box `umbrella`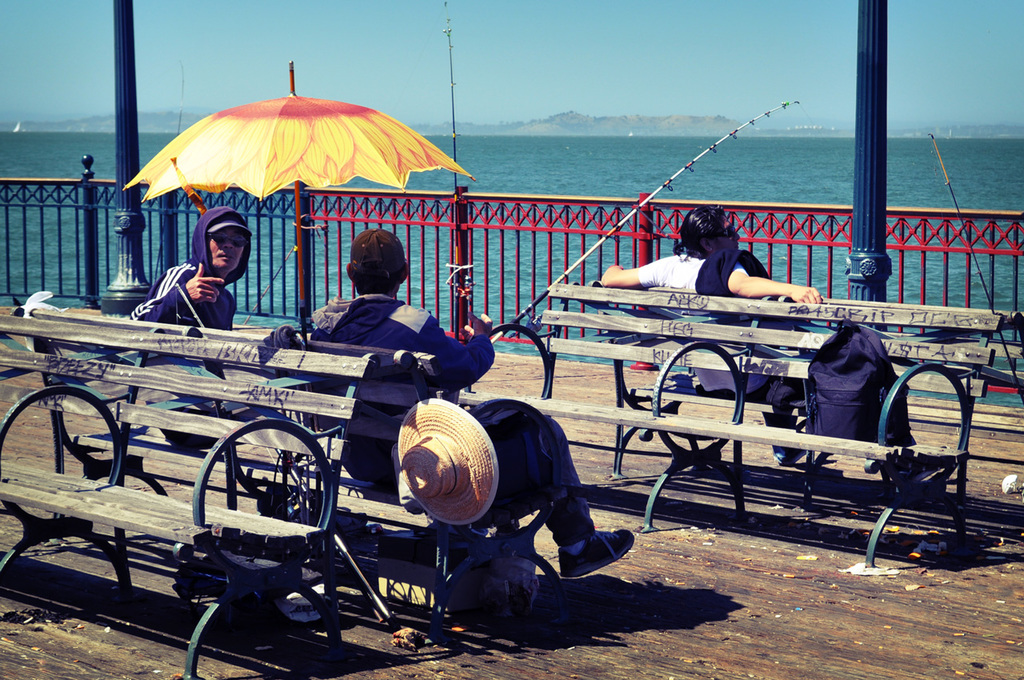
region(109, 53, 480, 340)
